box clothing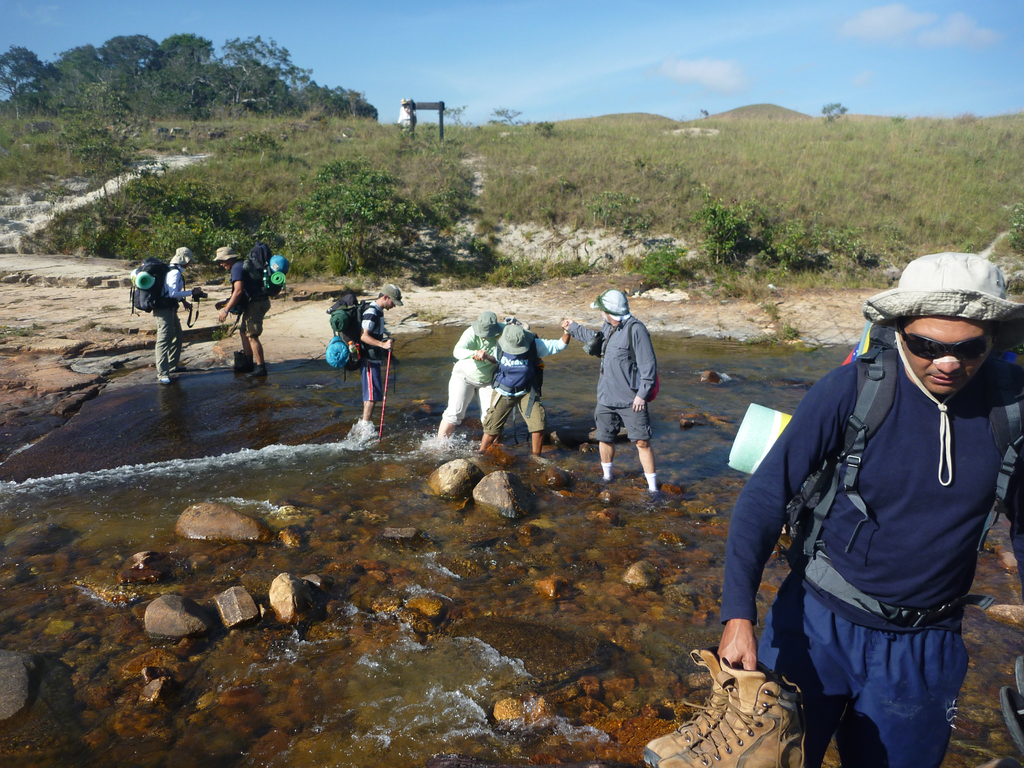
{"left": 355, "top": 299, "right": 387, "bottom": 399}
